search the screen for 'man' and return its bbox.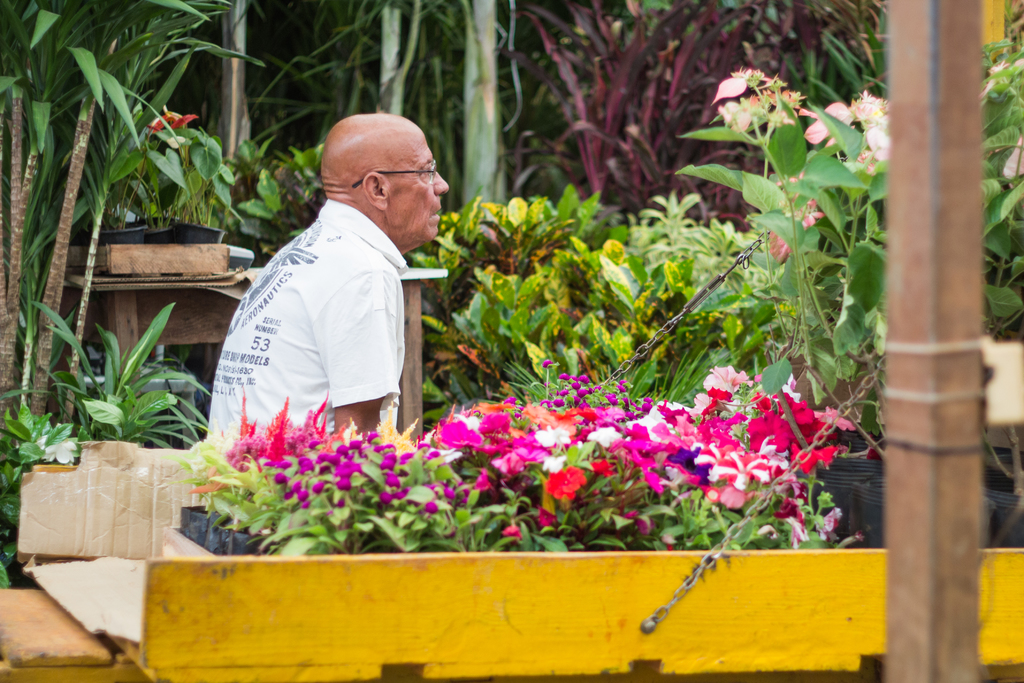
Found: Rect(198, 113, 456, 447).
